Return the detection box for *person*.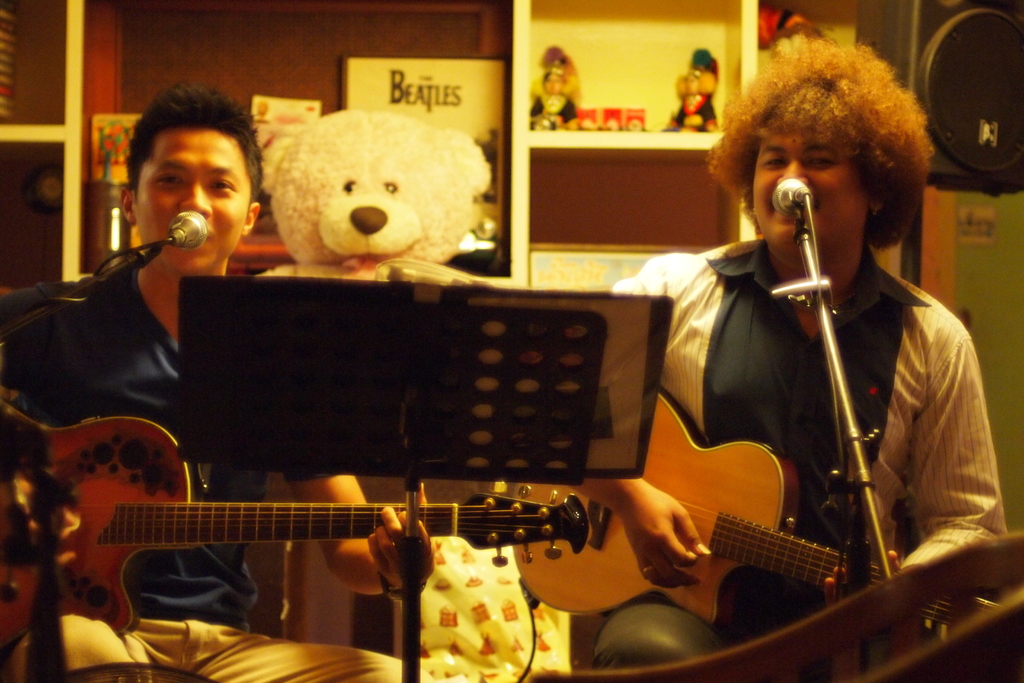
[0, 72, 430, 680].
